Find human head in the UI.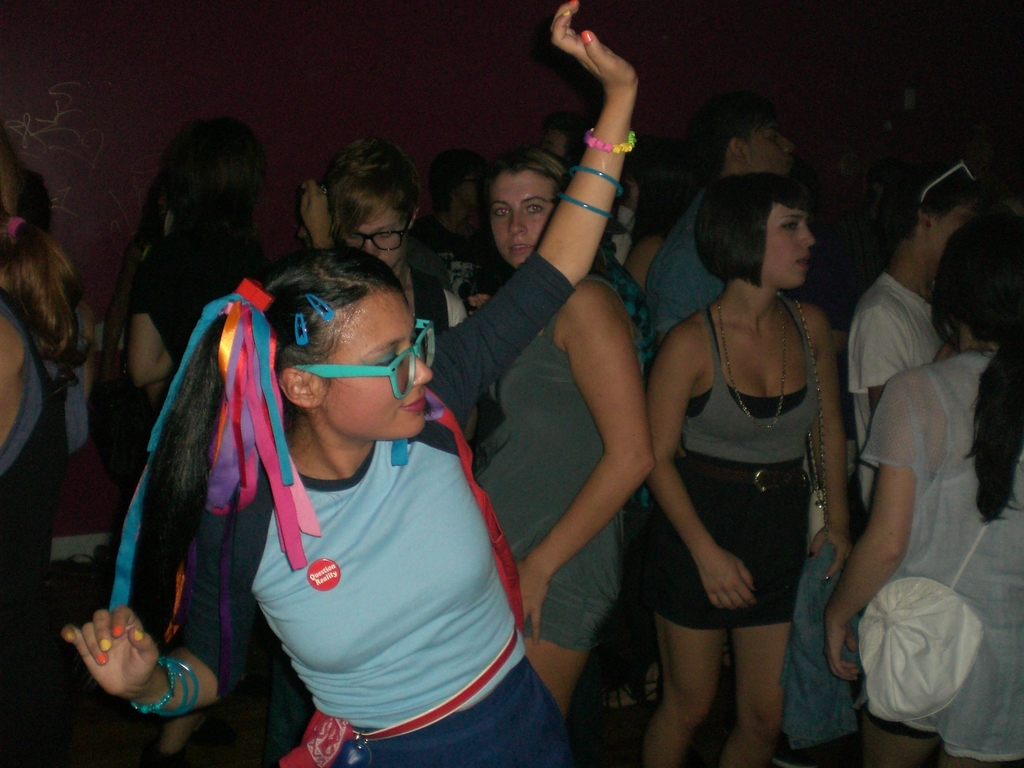
UI element at rect(0, 135, 33, 262).
